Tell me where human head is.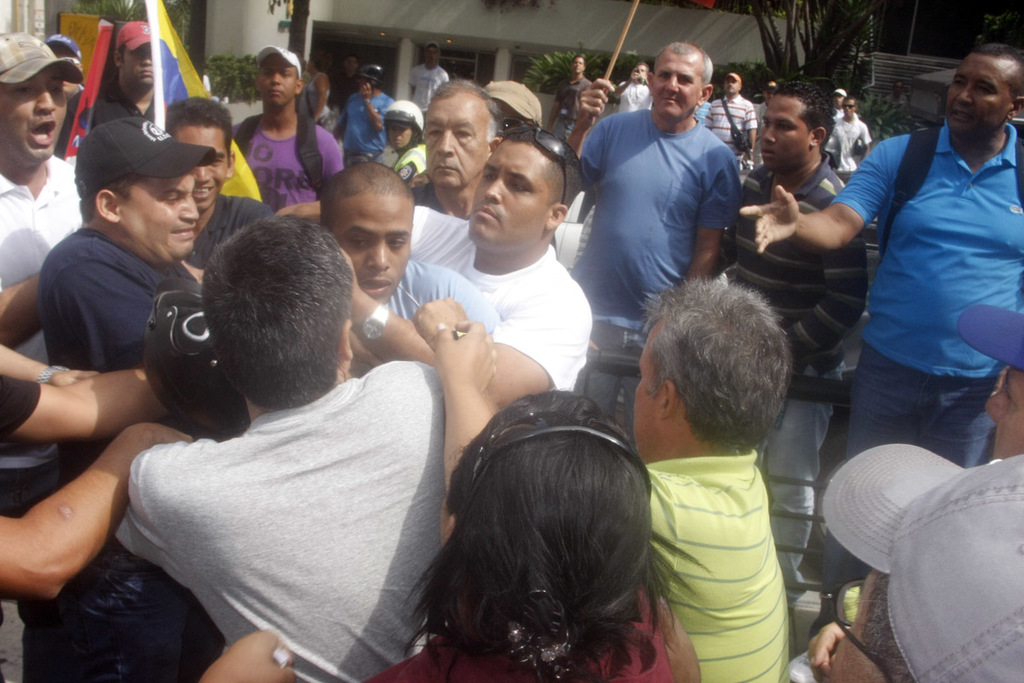
human head is at crop(758, 83, 835, 173).
